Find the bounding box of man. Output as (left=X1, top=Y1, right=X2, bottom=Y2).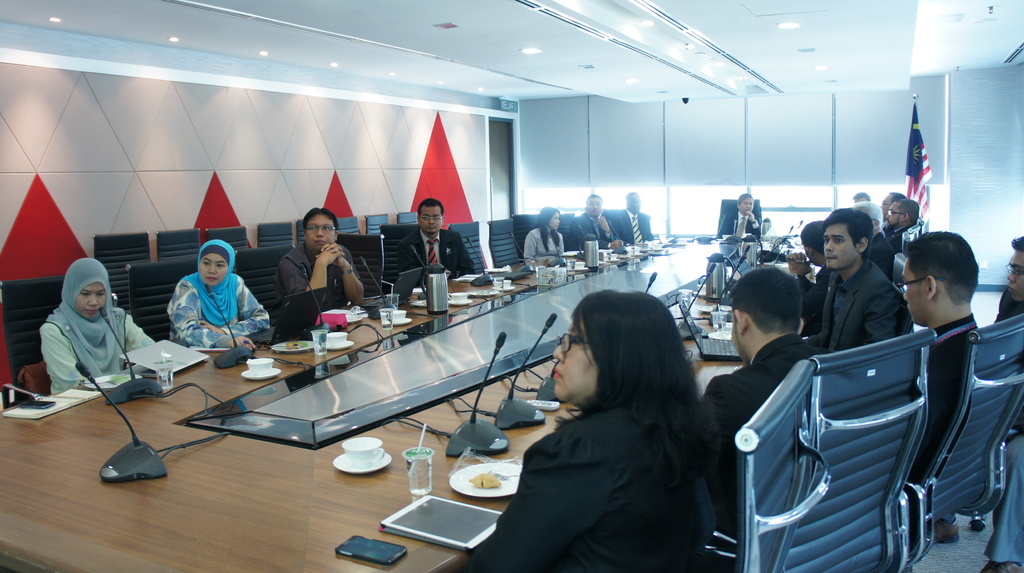
(left=908, top=237, right=1023, bottom=572).
